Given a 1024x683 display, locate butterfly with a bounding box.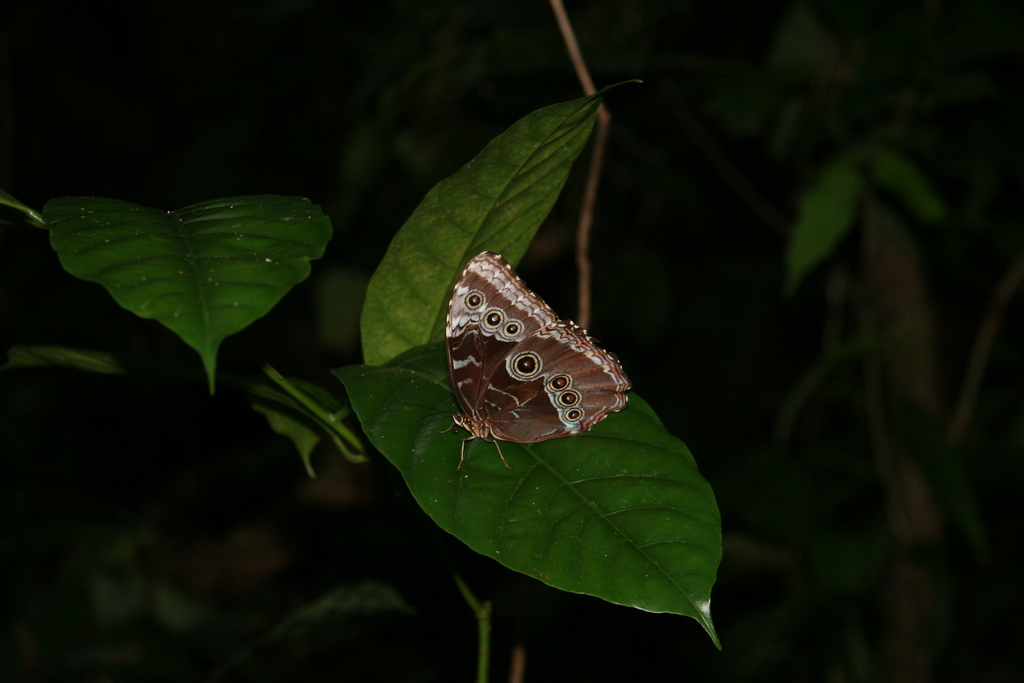
Located: select_region(436, 249, 630, 464).
